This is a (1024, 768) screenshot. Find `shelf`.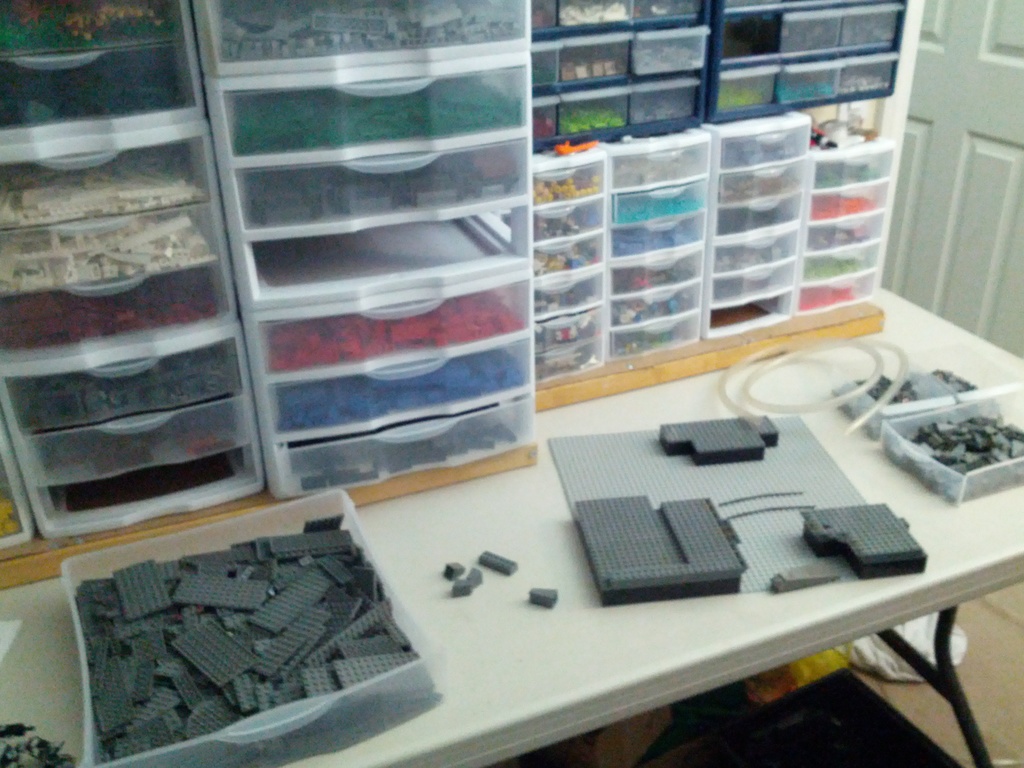
Bounding box: {"x1": 530, "y1": 1, "x2": 707, "y2": 392}.
